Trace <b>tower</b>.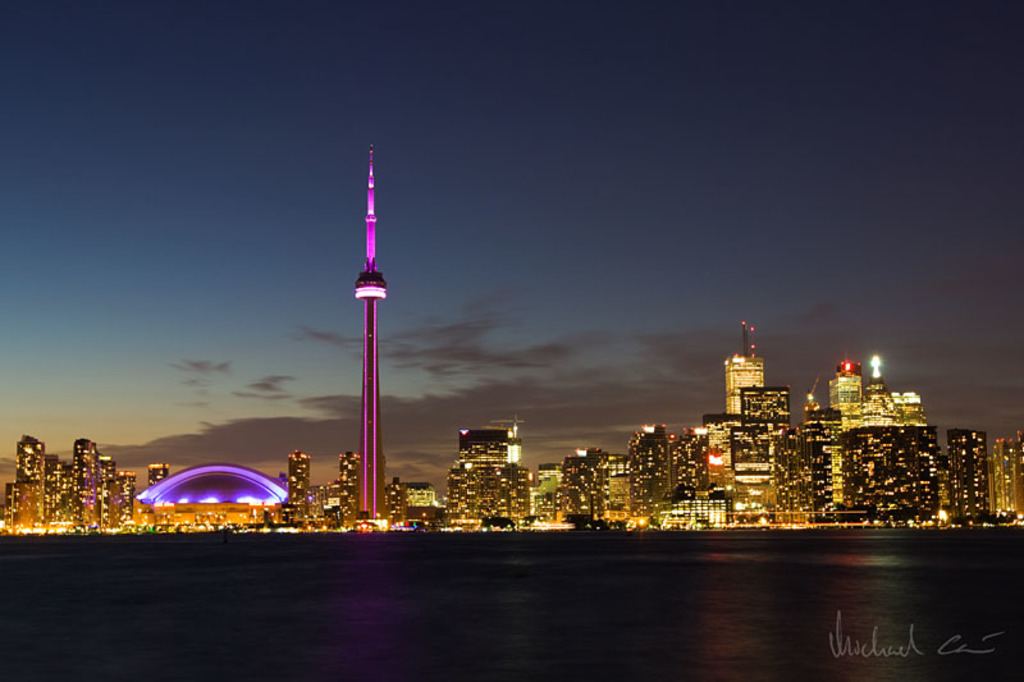
Traced to <box>12,441,58,536</box>.
